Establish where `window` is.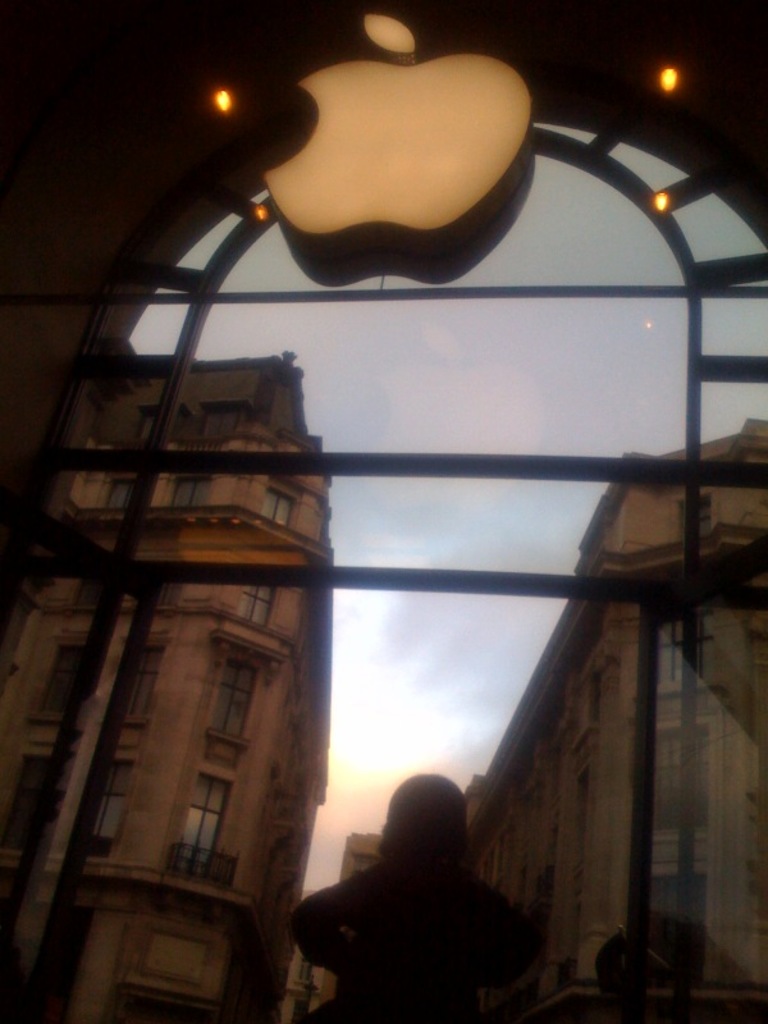
Established at left=164, top=765, right=238, bottom=874.
